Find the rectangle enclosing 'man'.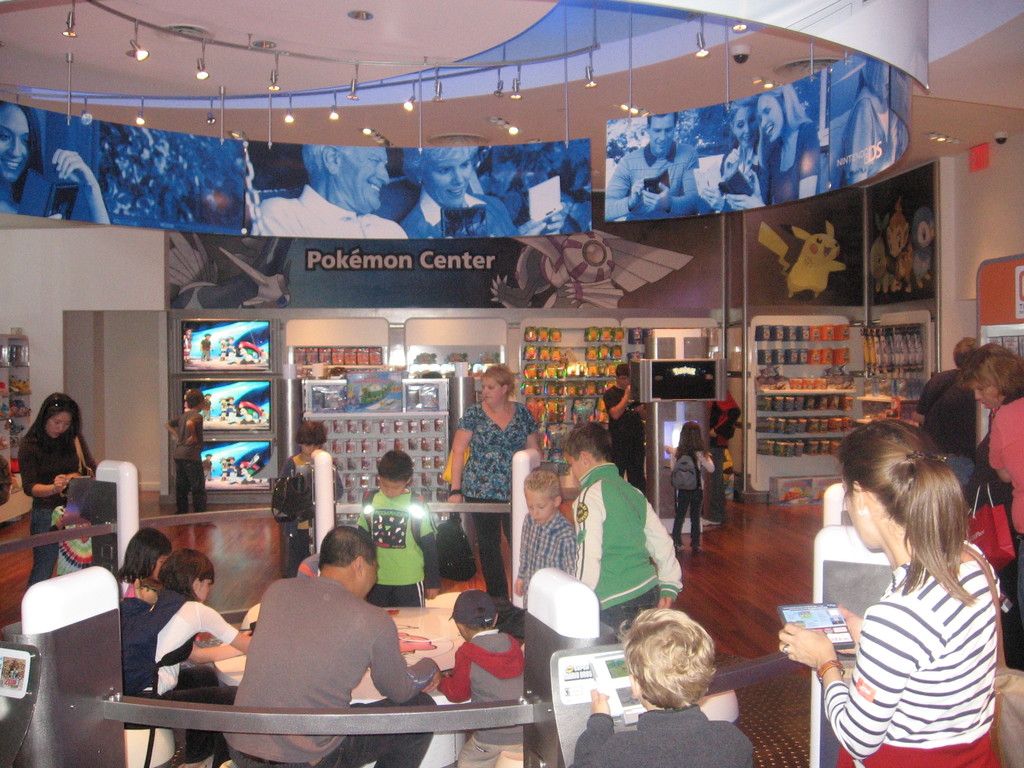
573/446/685/651.
